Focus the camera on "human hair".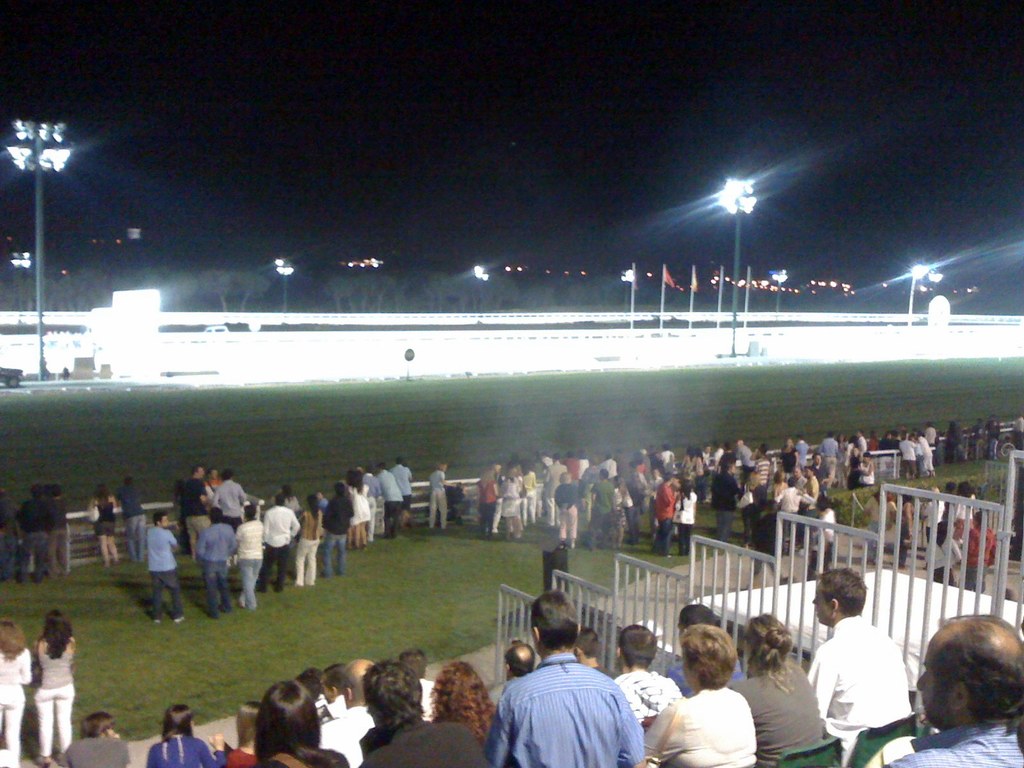
Focus region: box=[788, 476, 793, 487].
